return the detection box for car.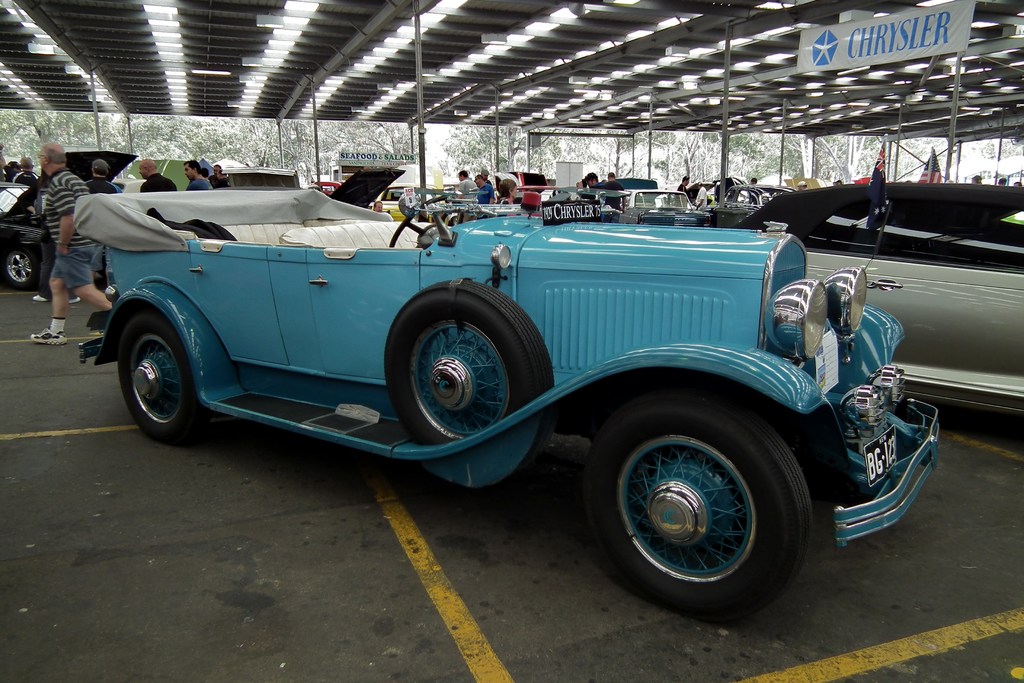
BBox(0, 151, 105, 290).
